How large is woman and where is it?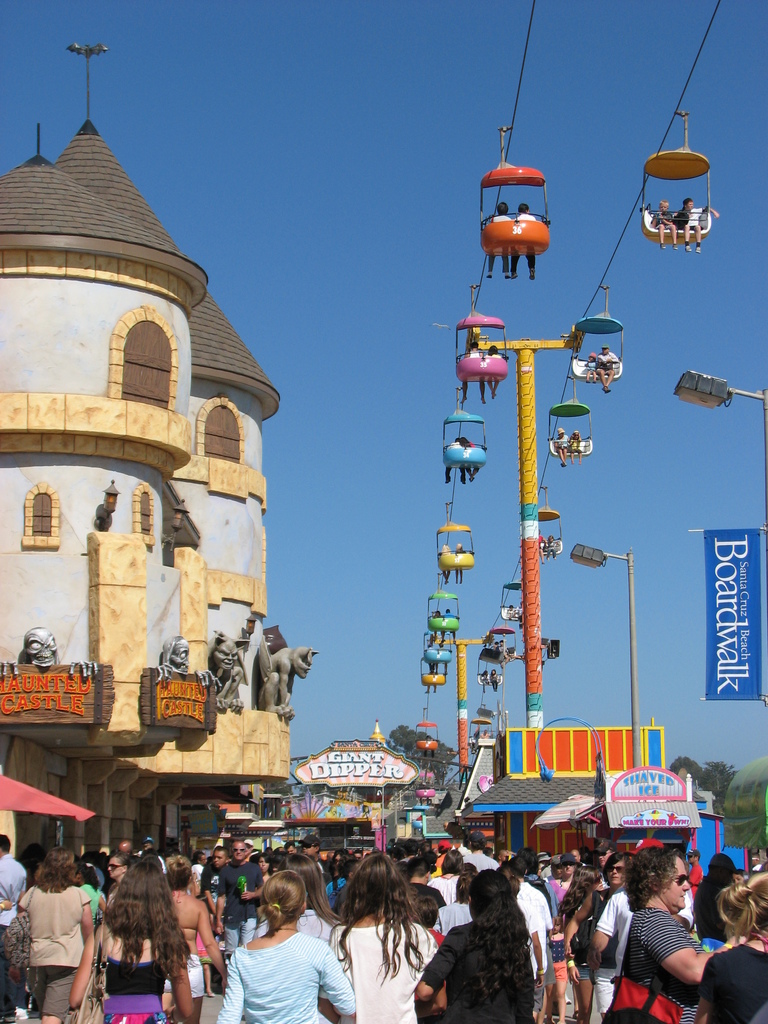
Bounding box: box(330, 859, 436, 1023).
